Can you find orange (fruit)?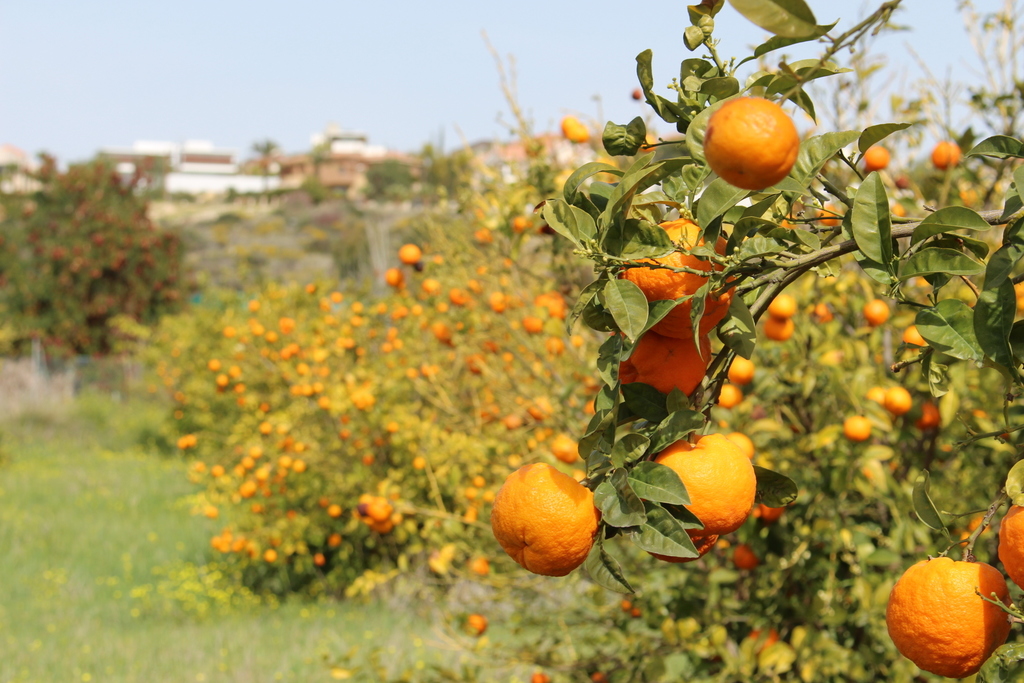
Yes, bounding box: [378, 261, 403, 289].
